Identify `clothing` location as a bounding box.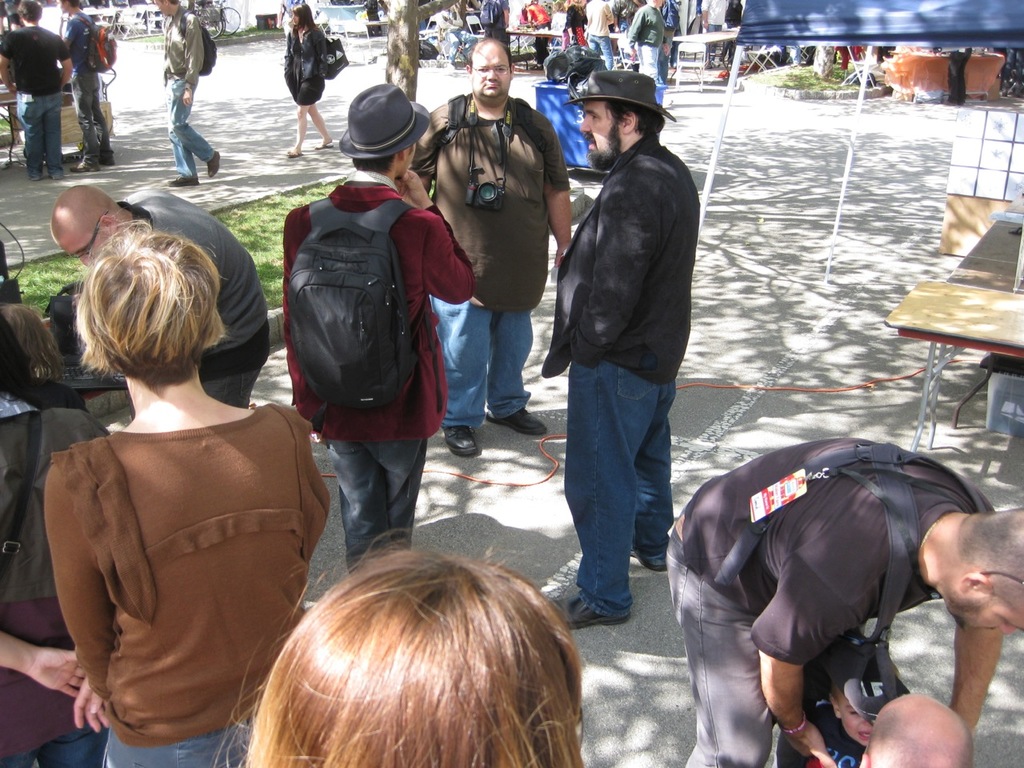
[172, 6, 222, 182].
